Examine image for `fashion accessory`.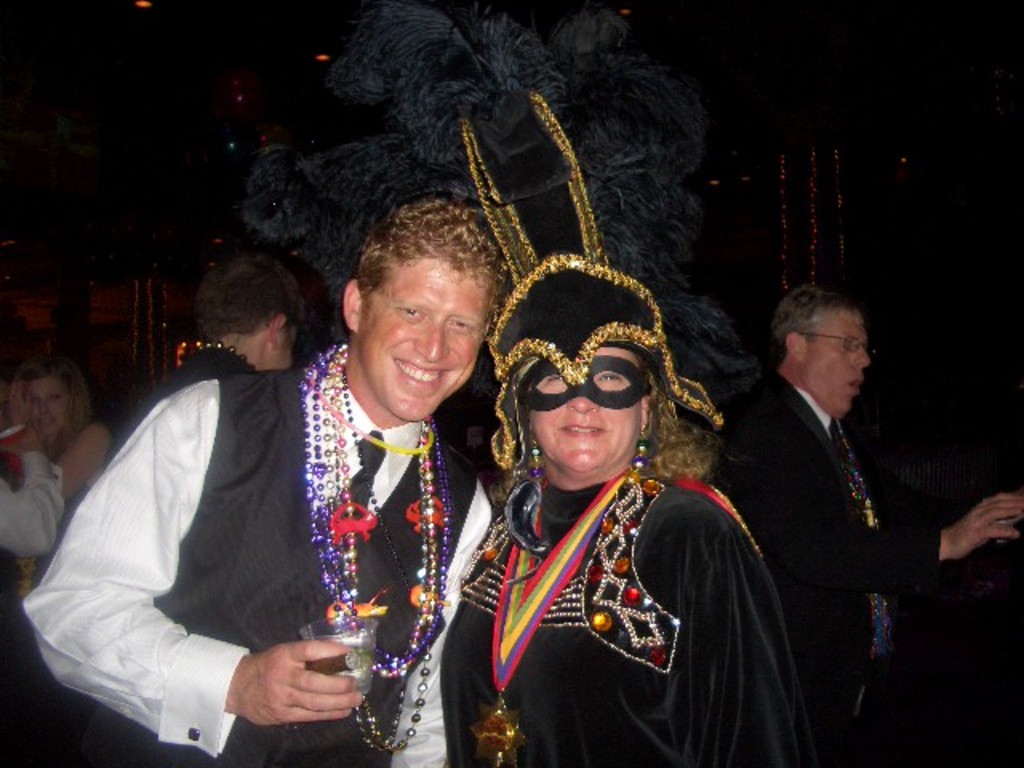
Examination result: {"x1": 454, "y1": 91, "x2": 720, "y2": 474}.
